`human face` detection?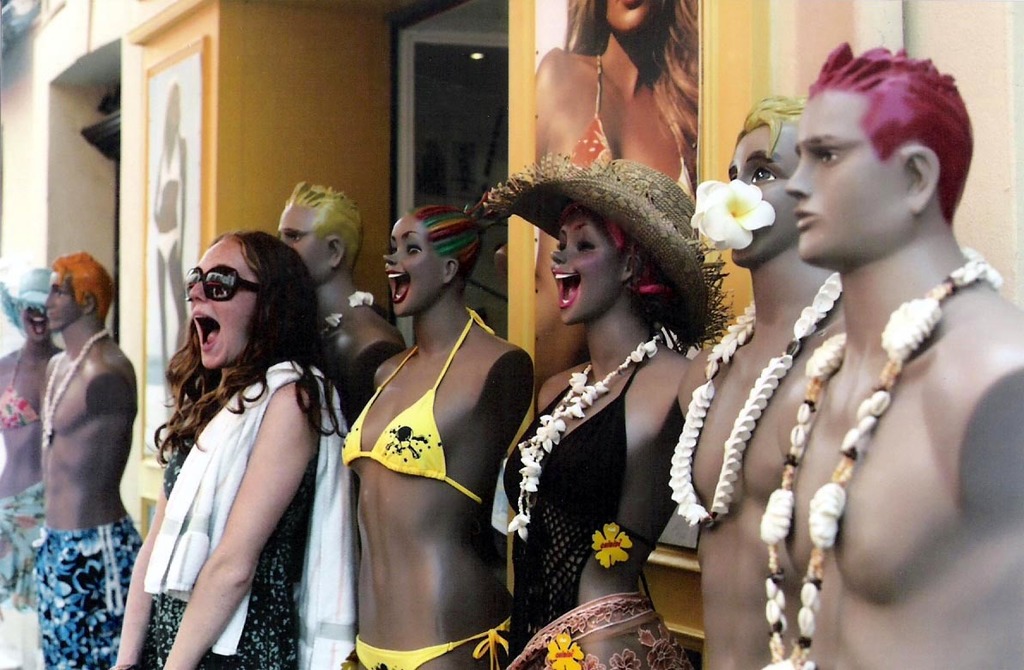
rect(789, 95, 905, 261)
